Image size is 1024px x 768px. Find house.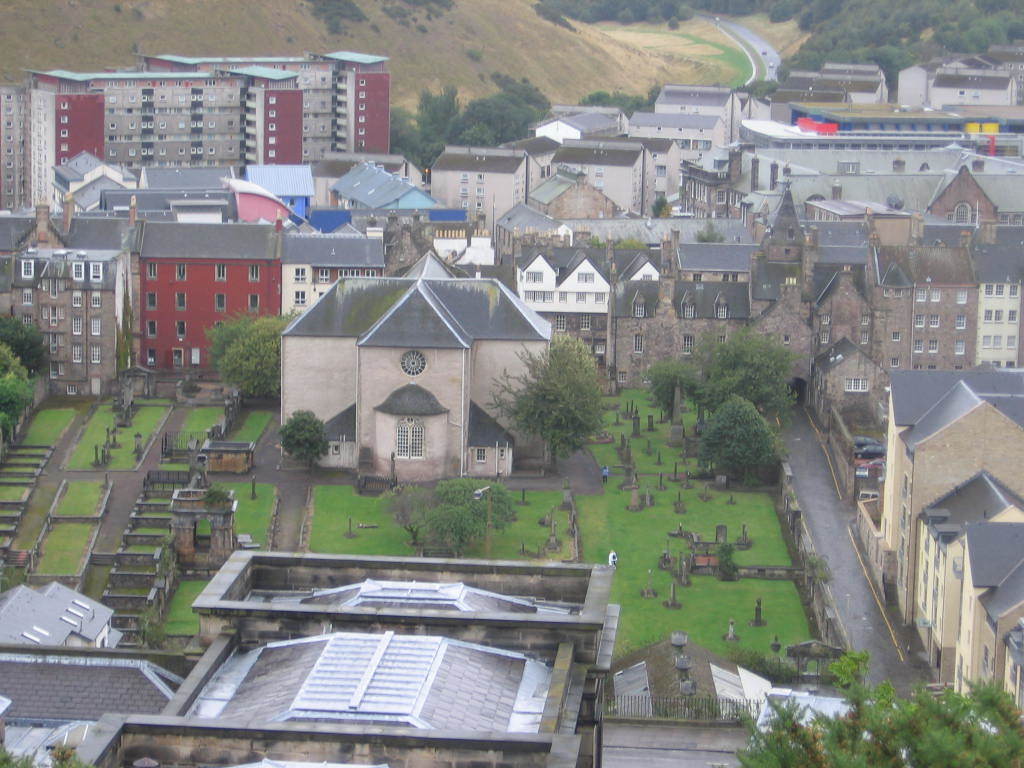
<bbox>973, 577, 1023, 705</bbox>.
